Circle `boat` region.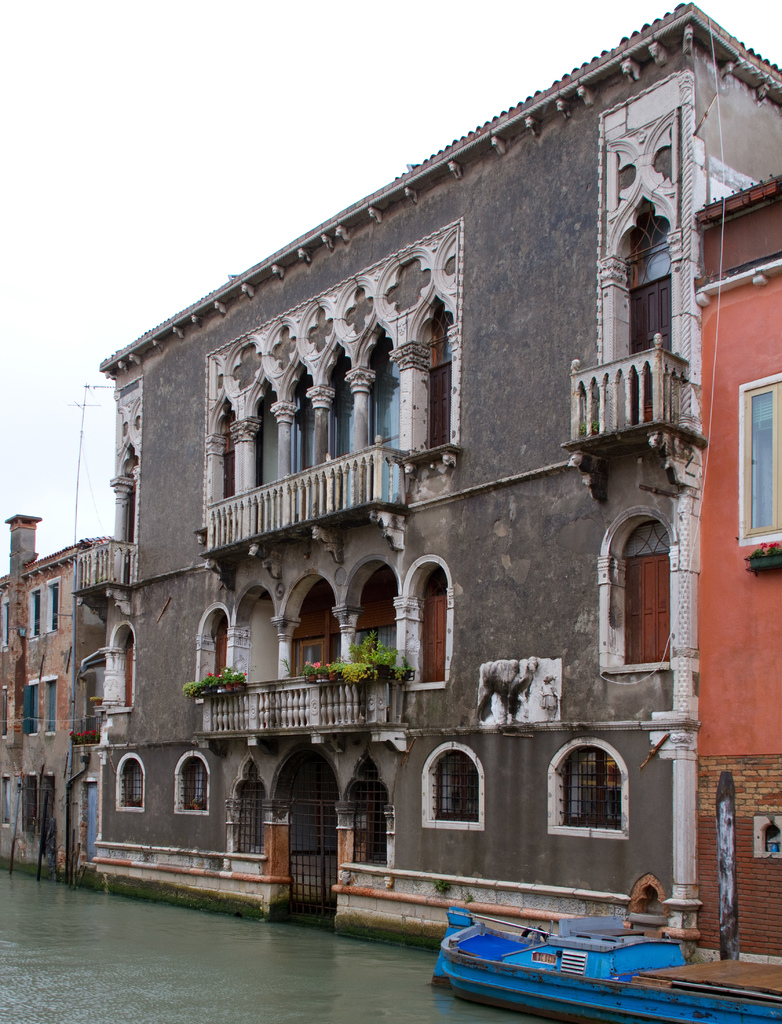
Region: (x1=443, y1=900, x2=718, y2=1000).
